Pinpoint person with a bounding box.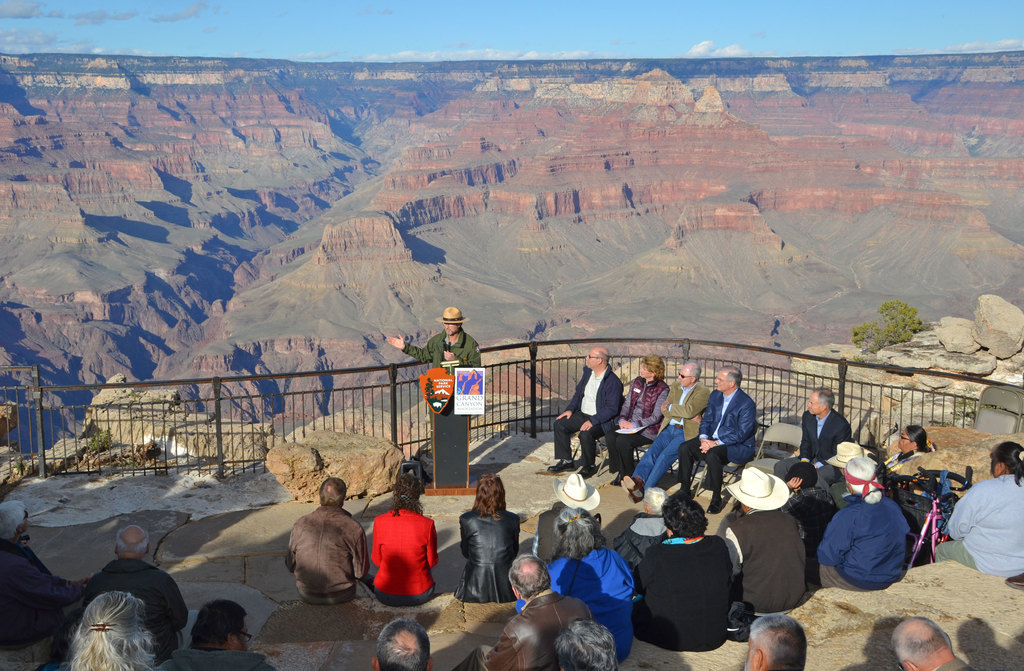
BBox(383, 304, 489, 377).
